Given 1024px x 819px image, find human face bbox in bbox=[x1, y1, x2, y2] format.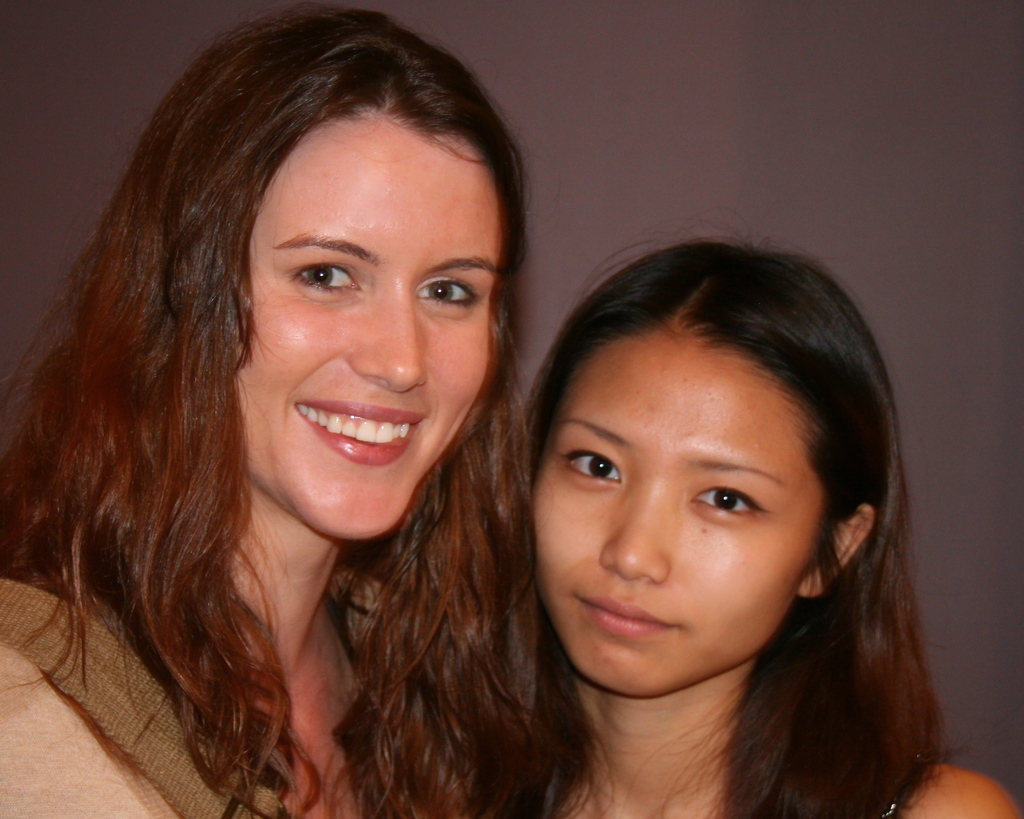
bbox=[229, 109, 498, 538].
